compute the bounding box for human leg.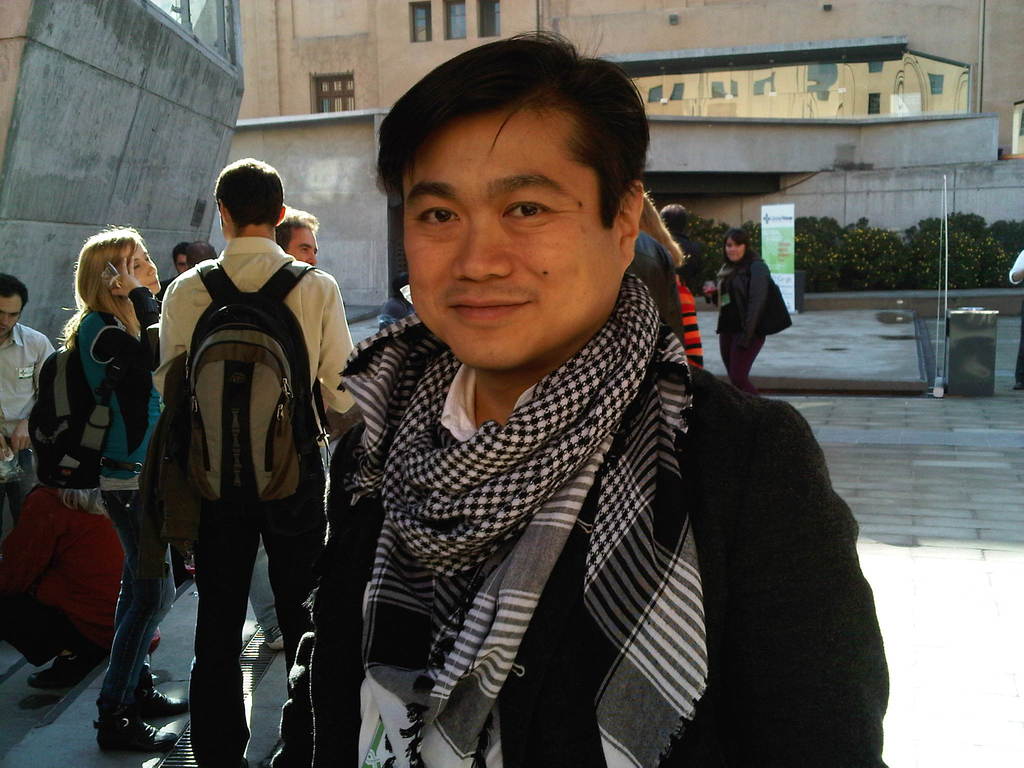
(190,505,255,763).
